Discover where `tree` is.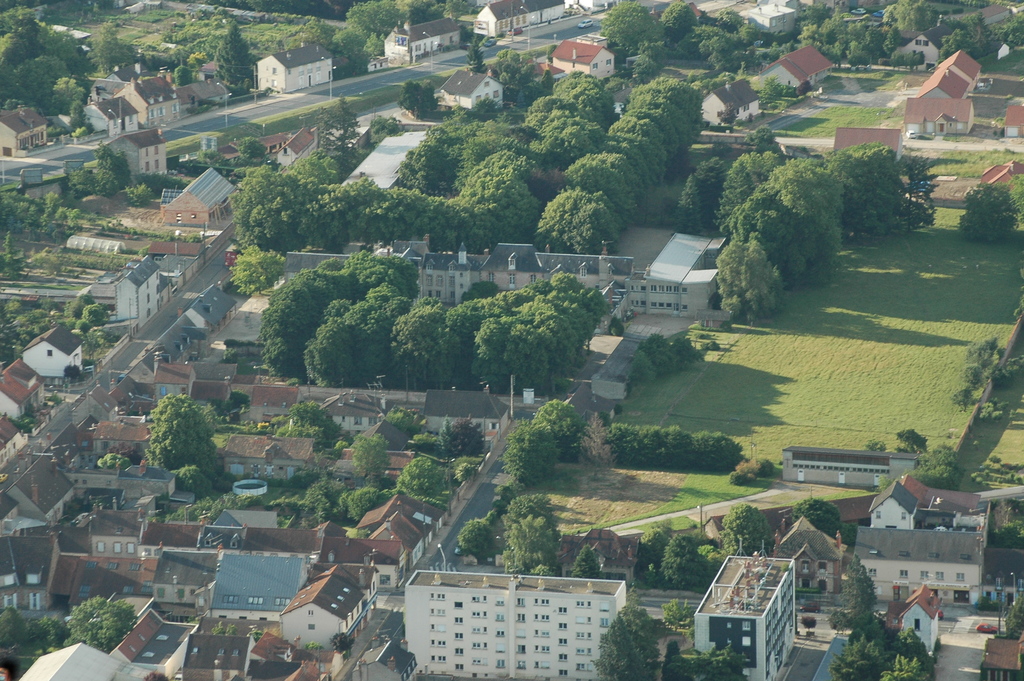
Discovered at 0 606 27 649.
